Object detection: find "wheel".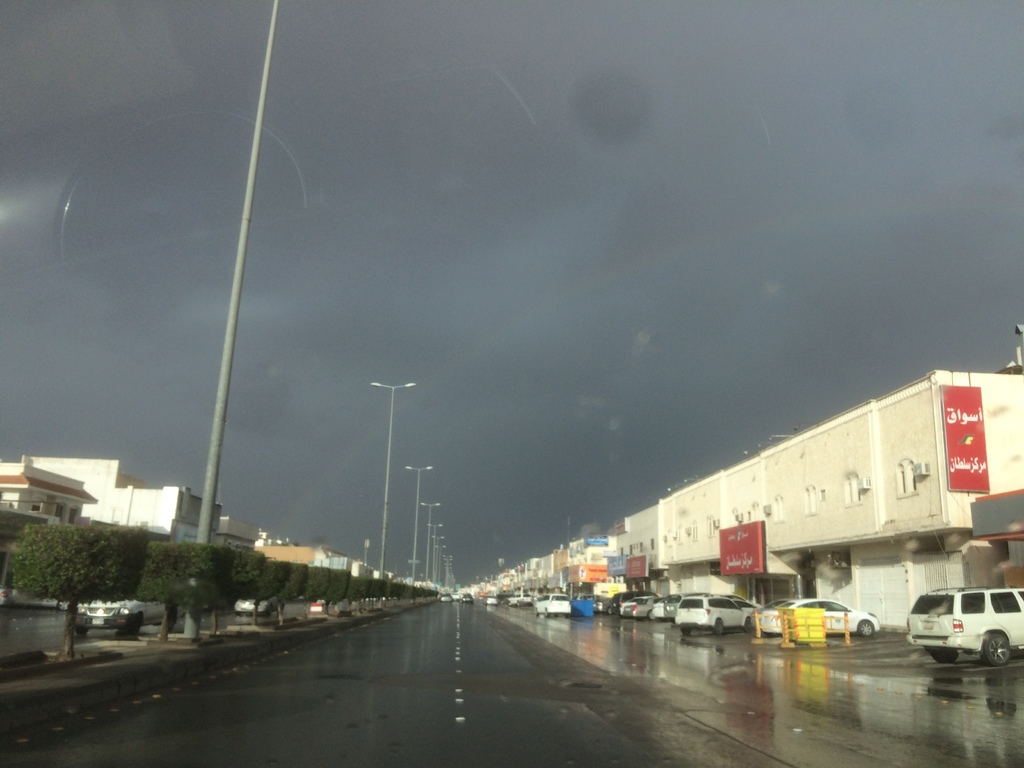
box(858, 620, 874, 638).
